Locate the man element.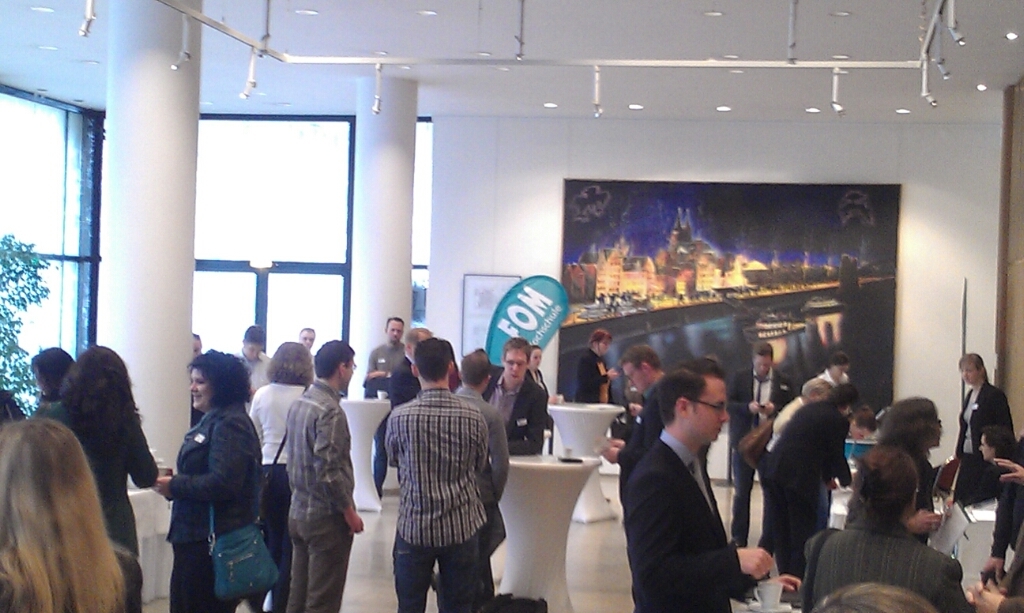
Element bbox: region(385, 342, 494, 612).
